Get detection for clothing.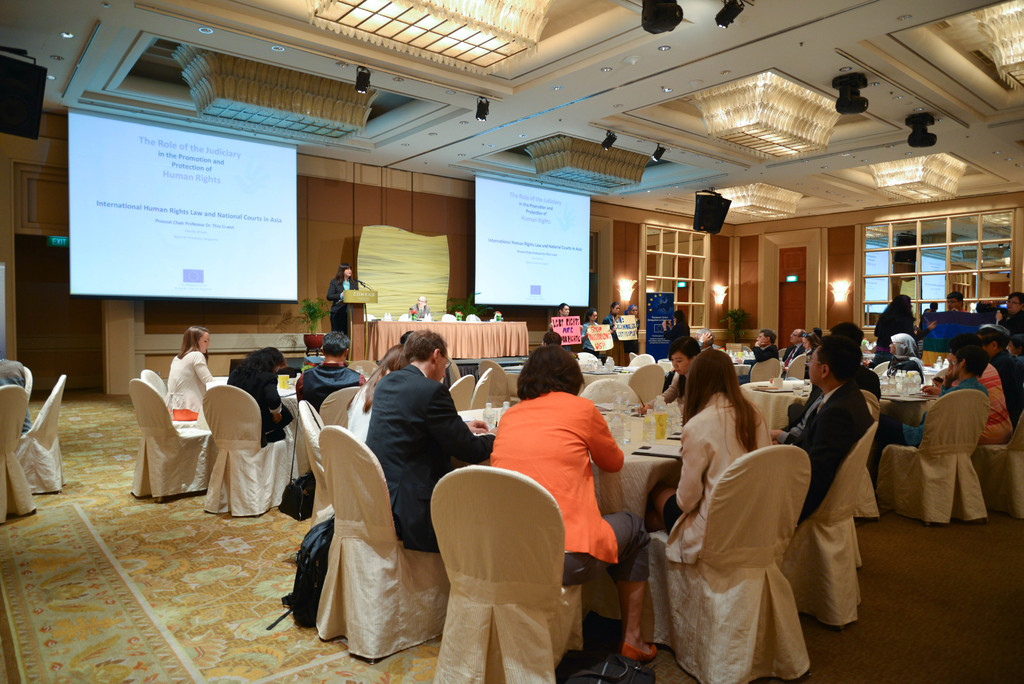
Detection: box=[166, 348, 215, 426].
